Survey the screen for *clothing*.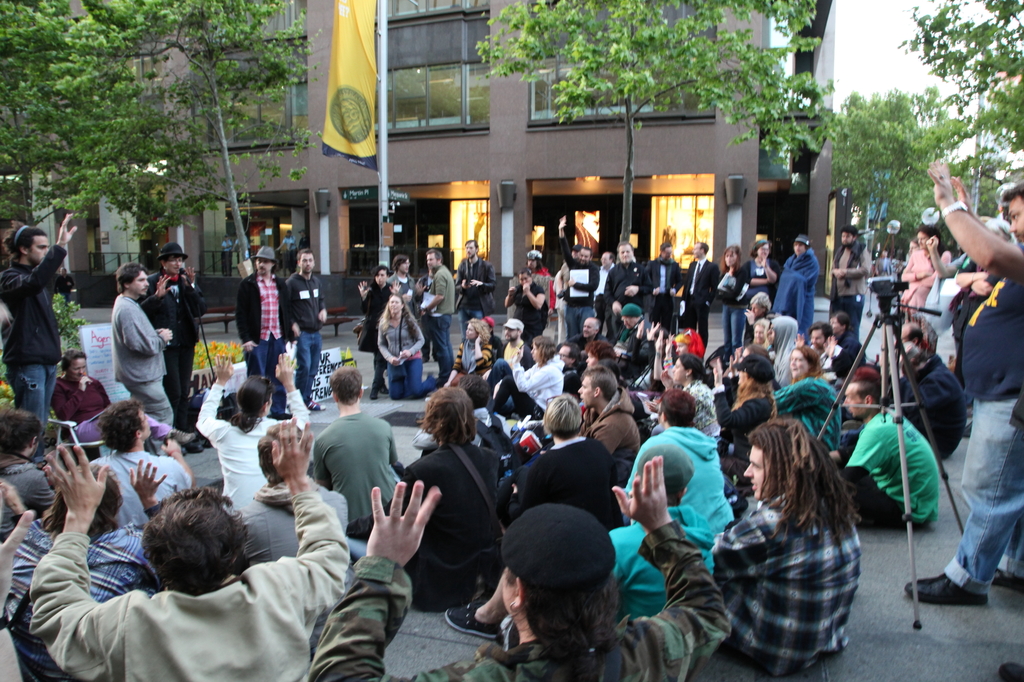
Survey found: <box>136,269,211,420</box>.
